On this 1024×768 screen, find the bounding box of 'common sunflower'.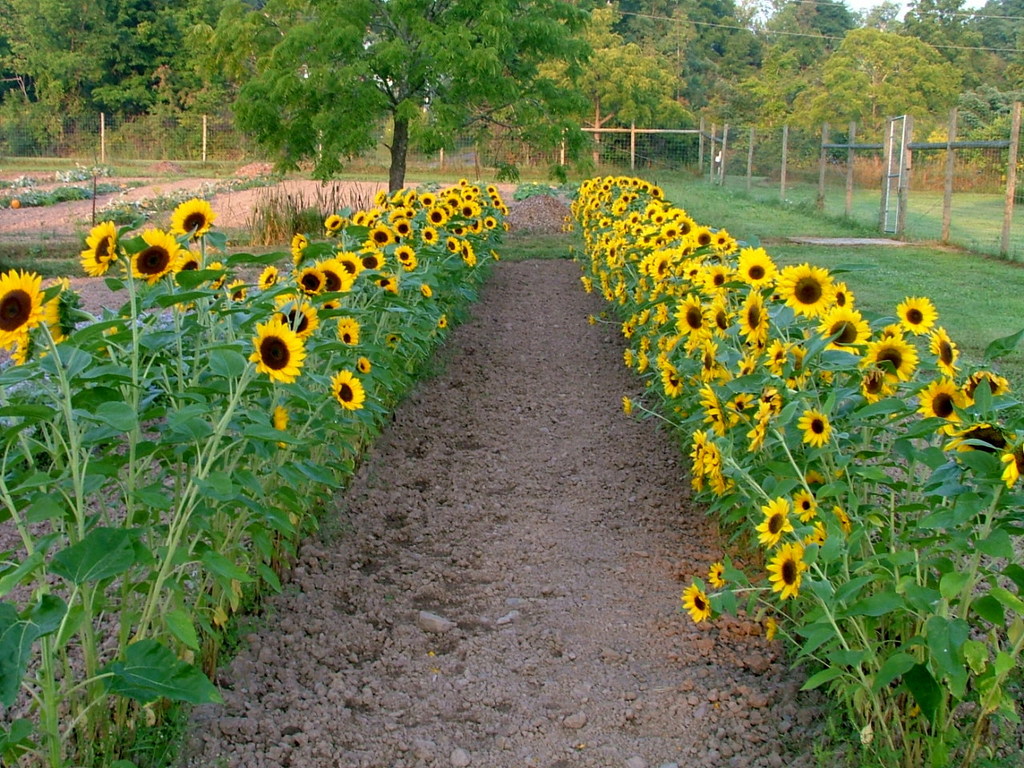
Bounding box: (250,318,306,385).
